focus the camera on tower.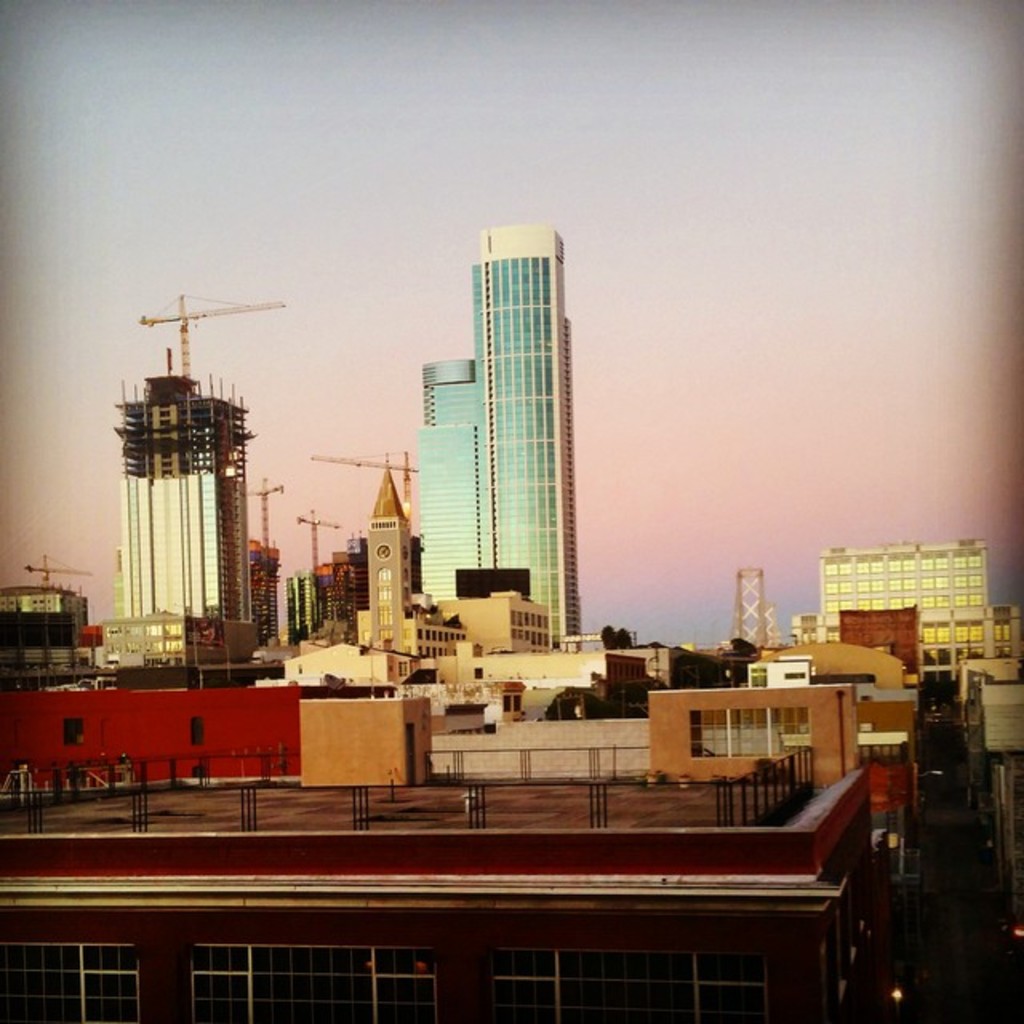
Focus region: box=[362, 267, 586, 603].
